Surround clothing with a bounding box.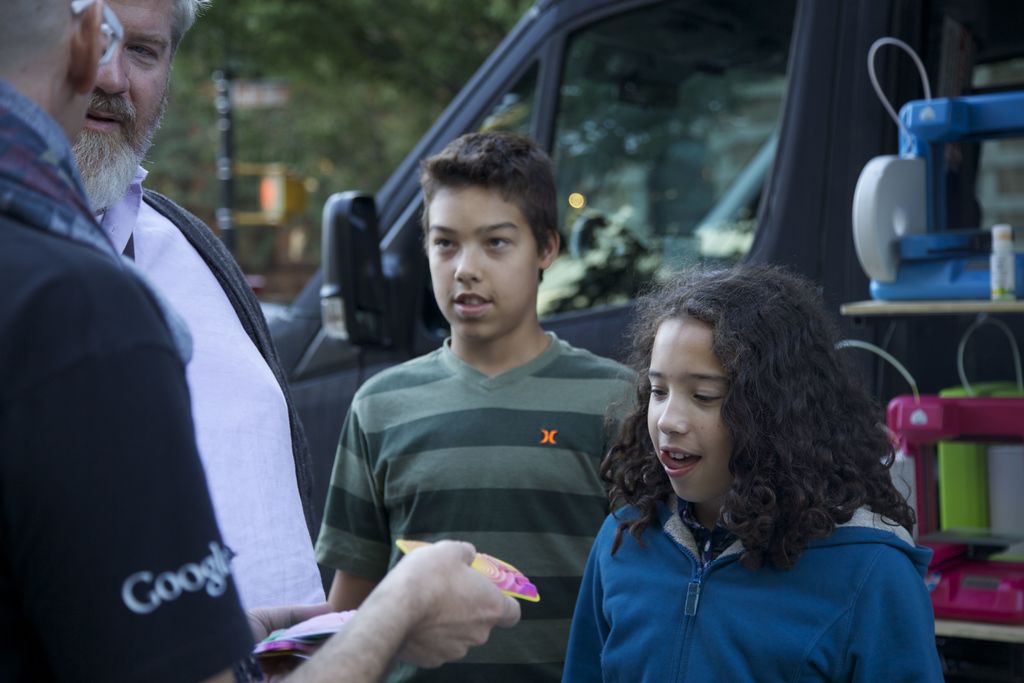
bbox=(0, 78, 257, 682).
